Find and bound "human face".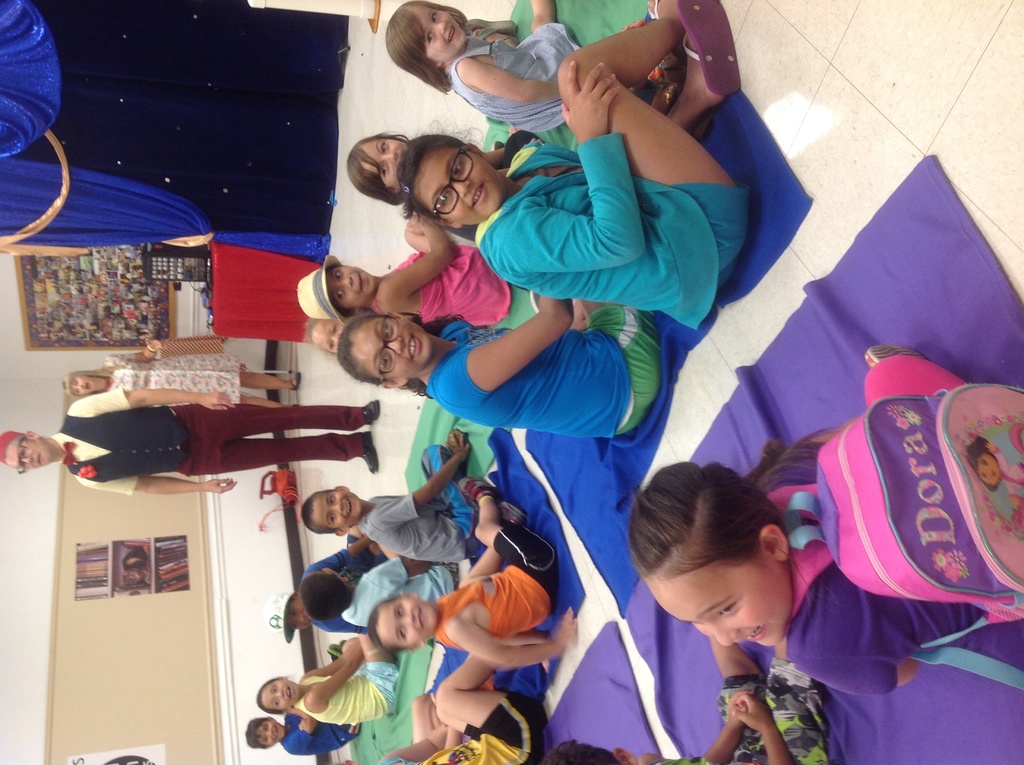
Bound: x1=348 y1=316 x2=429 y2=373.
